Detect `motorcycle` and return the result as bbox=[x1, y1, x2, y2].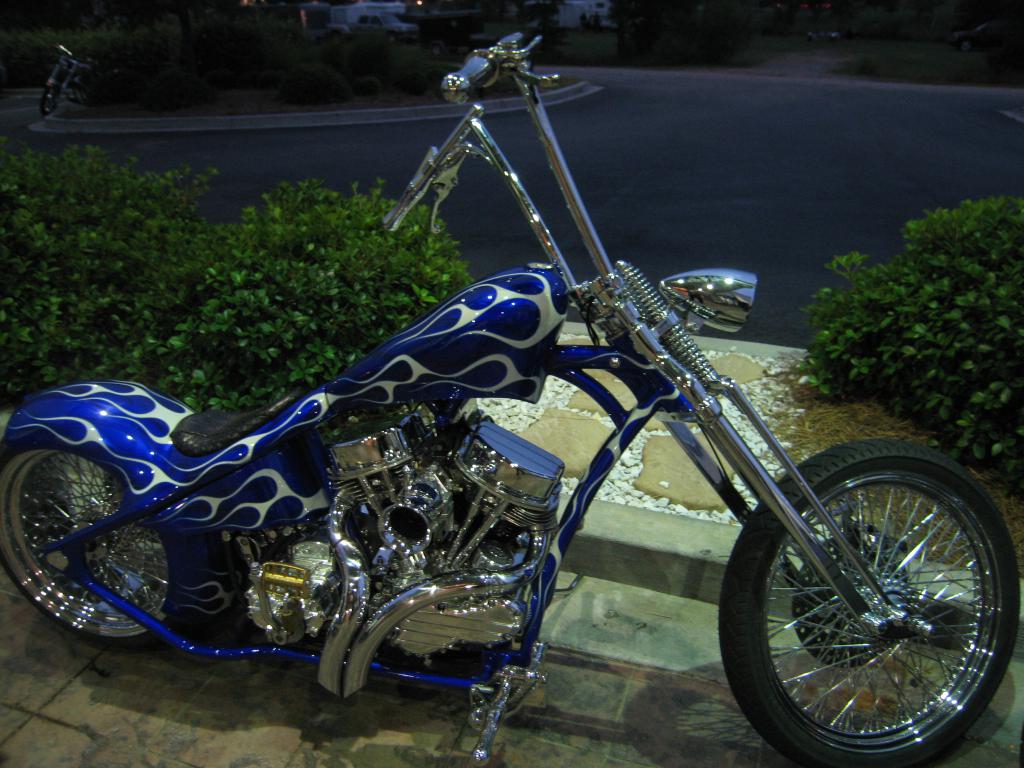
bbox=[16, 45, 1012, 753].
